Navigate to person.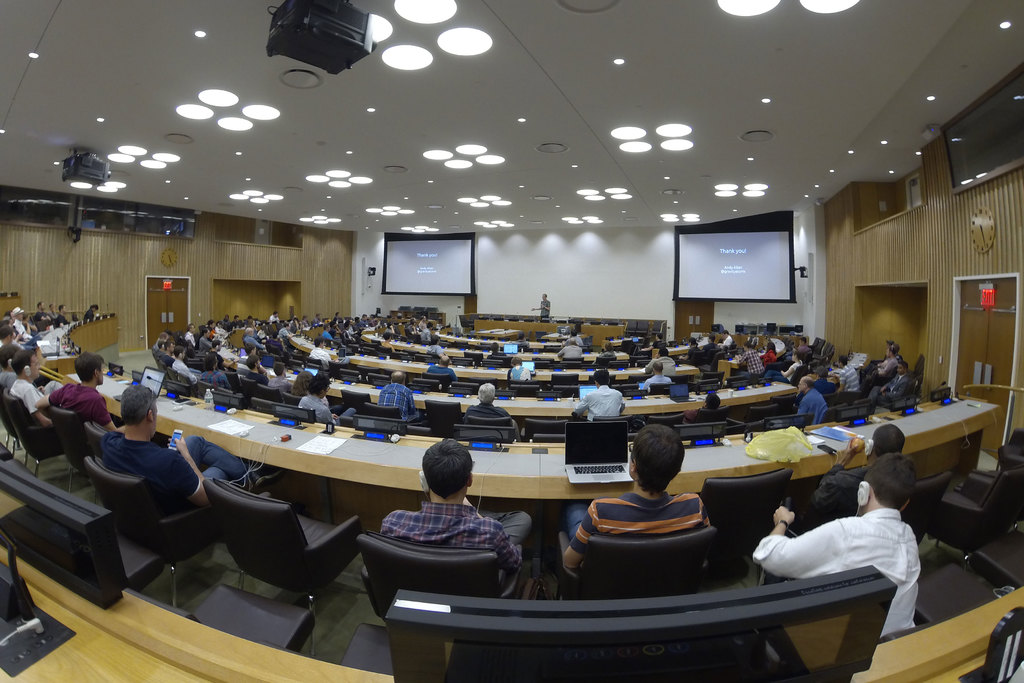
Navigation target: {"x1": 35, "y1": 302, "x2": 49, "y2": 331}.
